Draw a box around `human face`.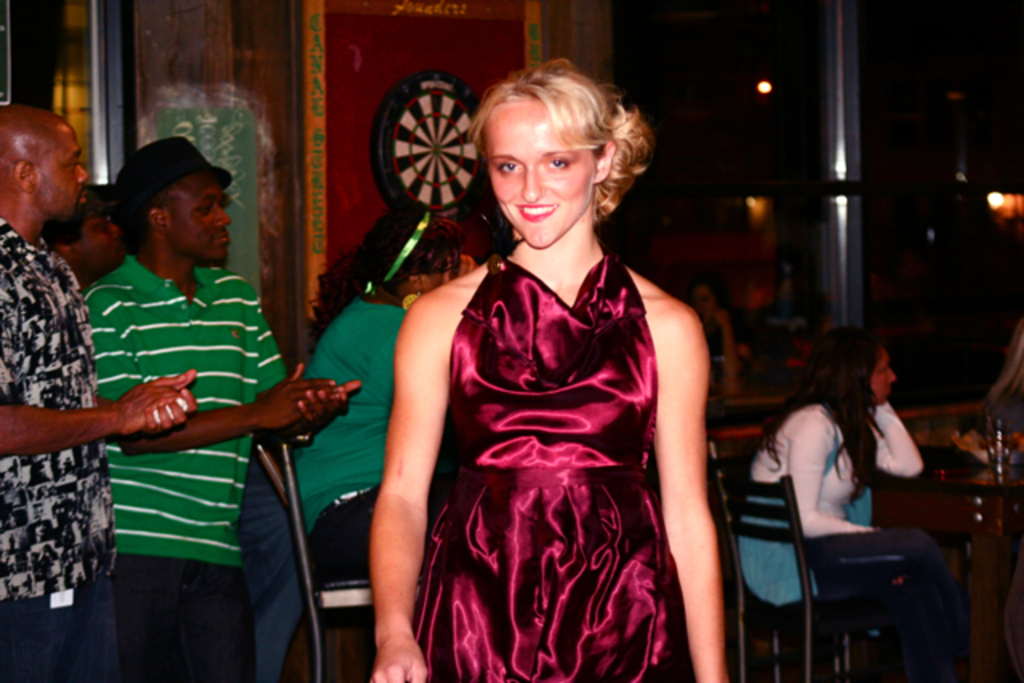
(x1=32, y1=131, x2=90, y2=232).
